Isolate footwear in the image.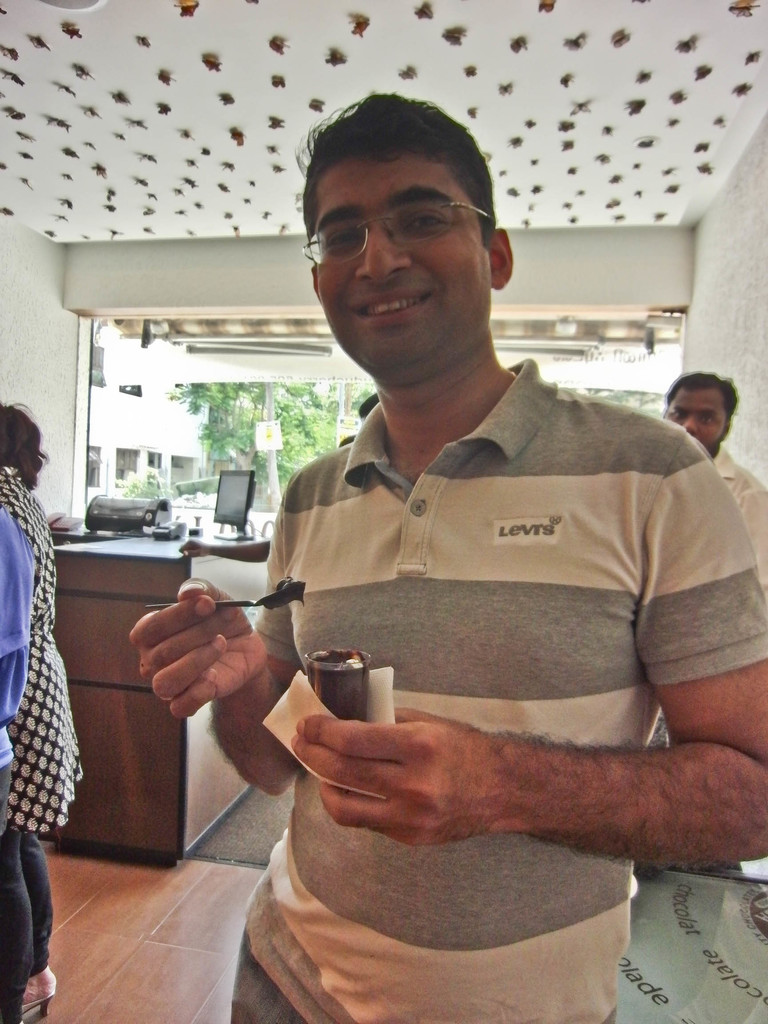
Isolated region: 18,987,58,1020.
